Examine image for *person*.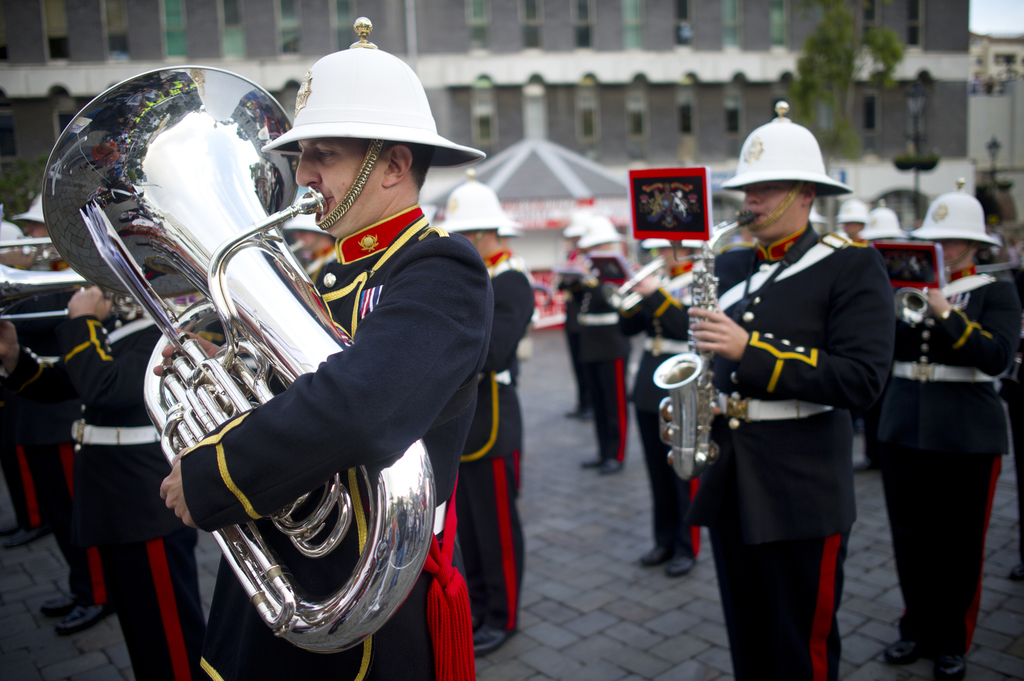
Examination result: (631, 285, 692, 574).
